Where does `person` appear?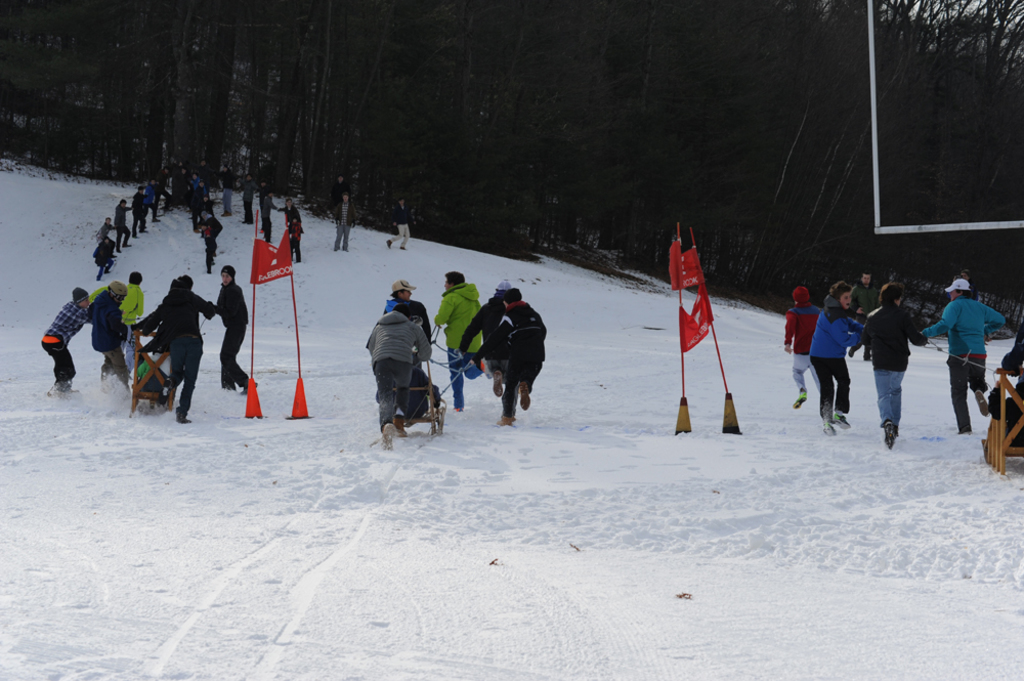
Appears at box(283, 196, 305, 260).
